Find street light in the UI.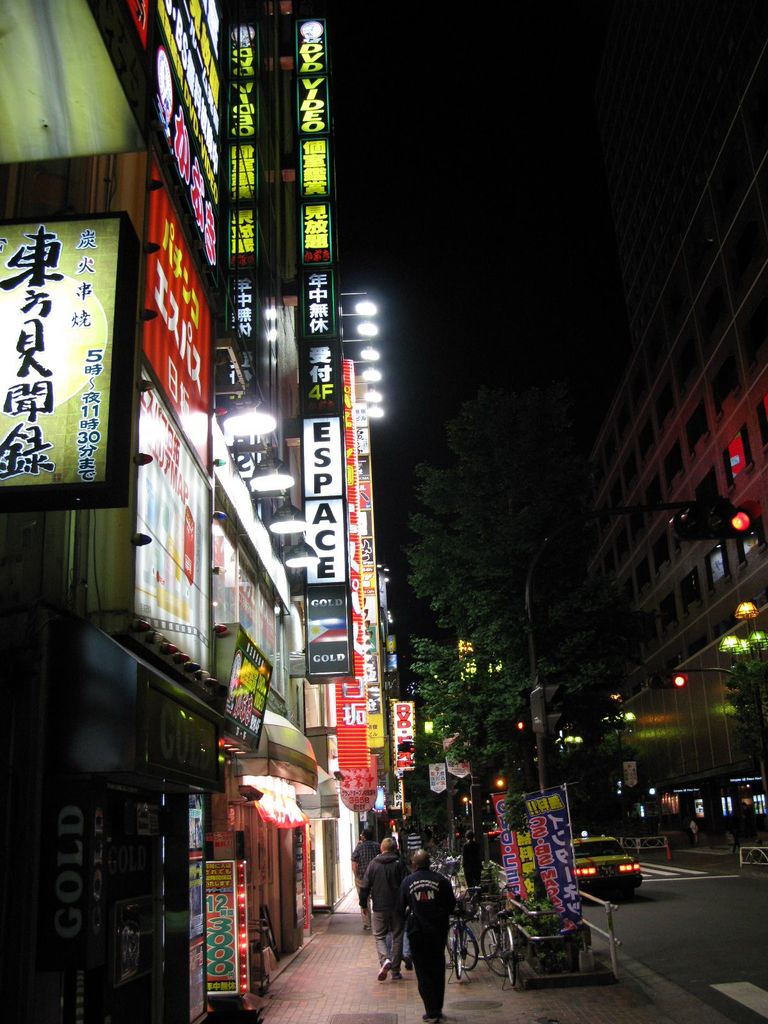
UI element at (599,691,637,762).
